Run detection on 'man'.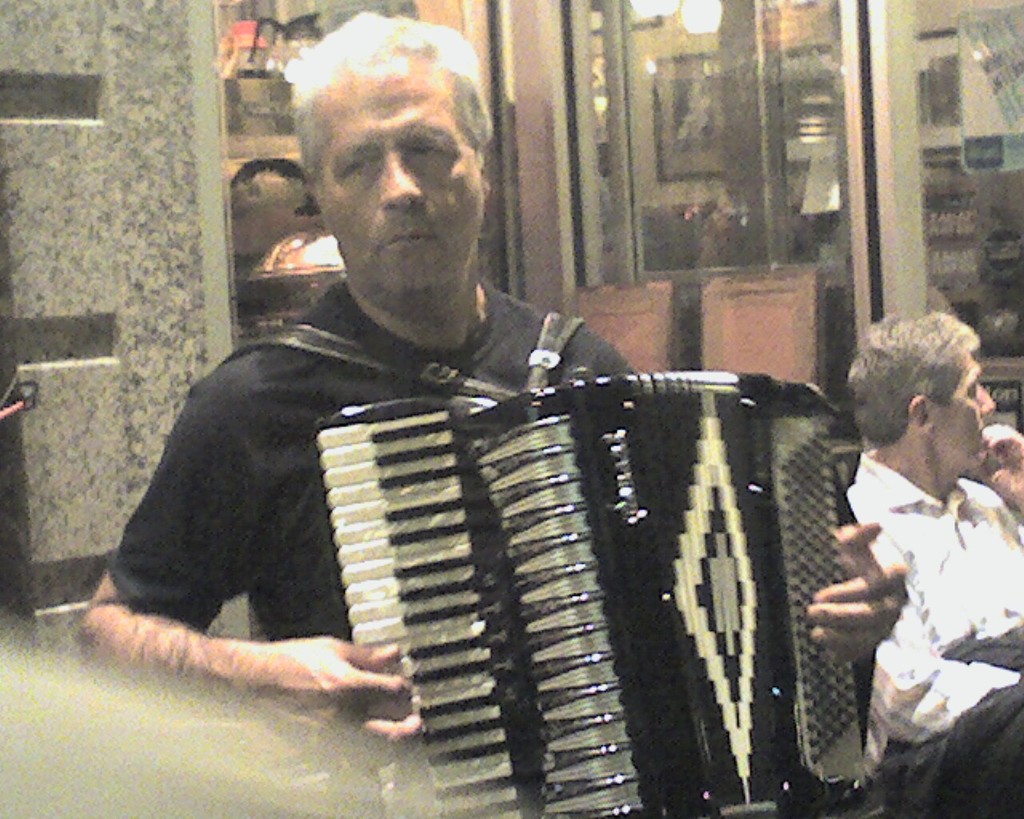
Result: [78,7,905,818].
